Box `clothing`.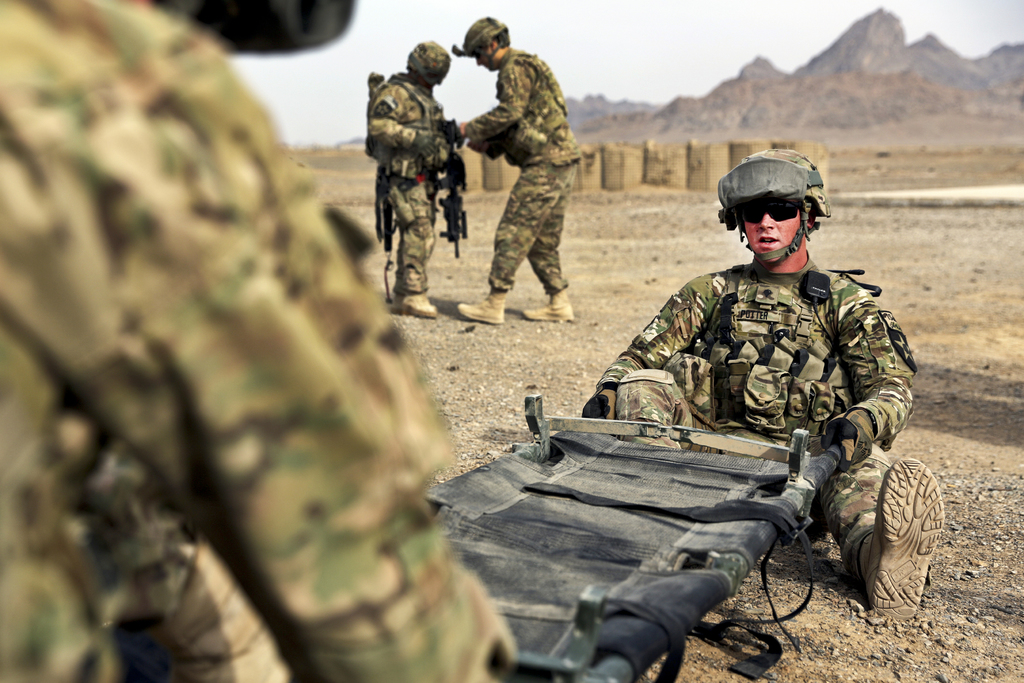
2,0,531,682.
